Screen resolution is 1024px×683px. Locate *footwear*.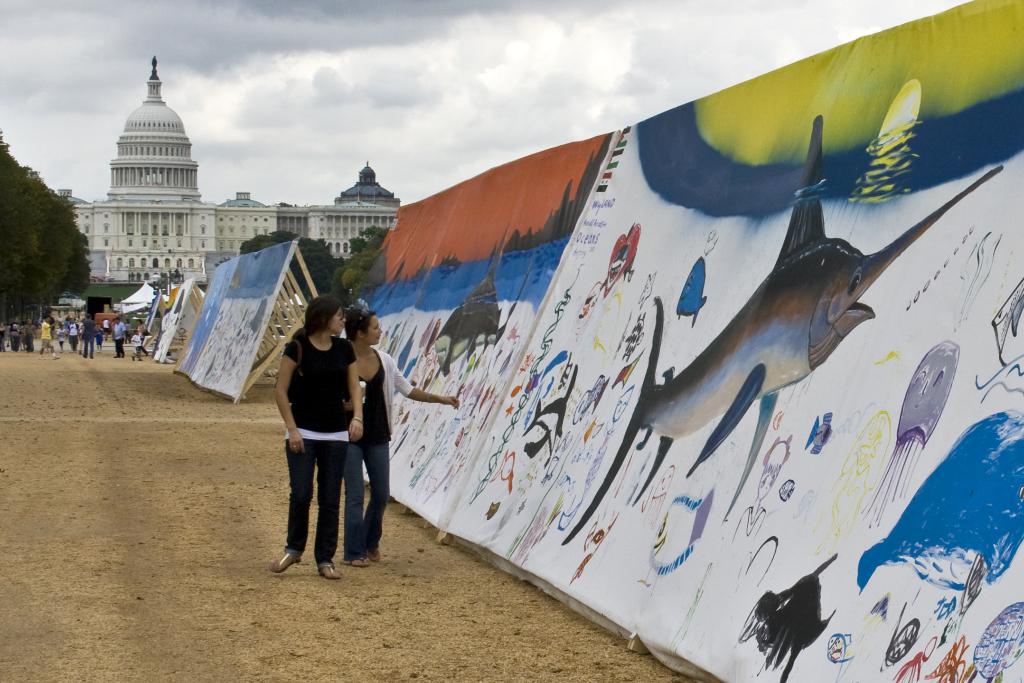
left=317, top=565, right=341, bottom=579.
